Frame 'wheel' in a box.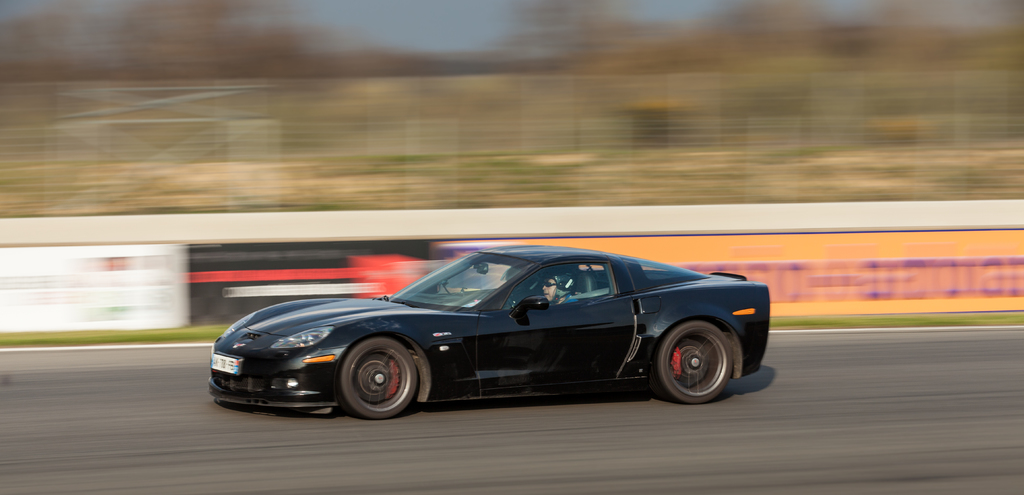
(x1=335, y1=336, x2=413, y2=416).
